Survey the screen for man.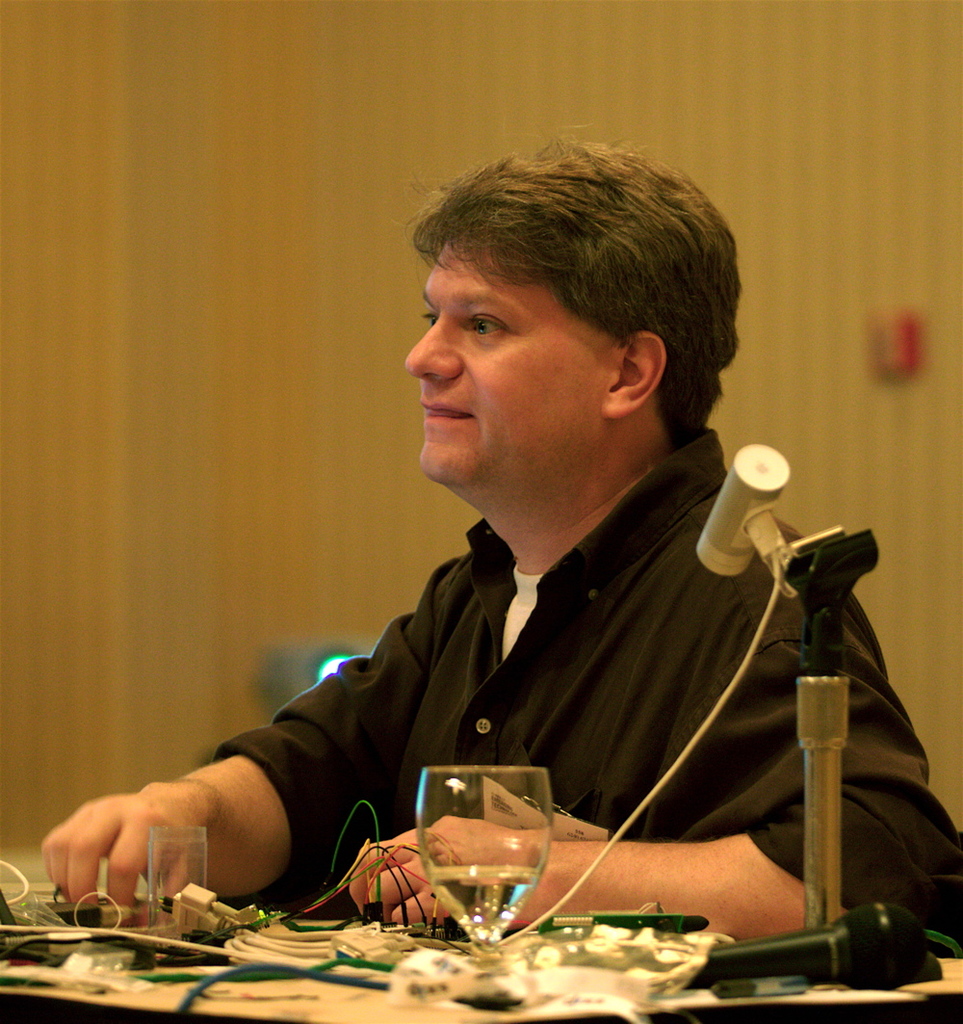
Survey found: 127, 154, 910, 964.
